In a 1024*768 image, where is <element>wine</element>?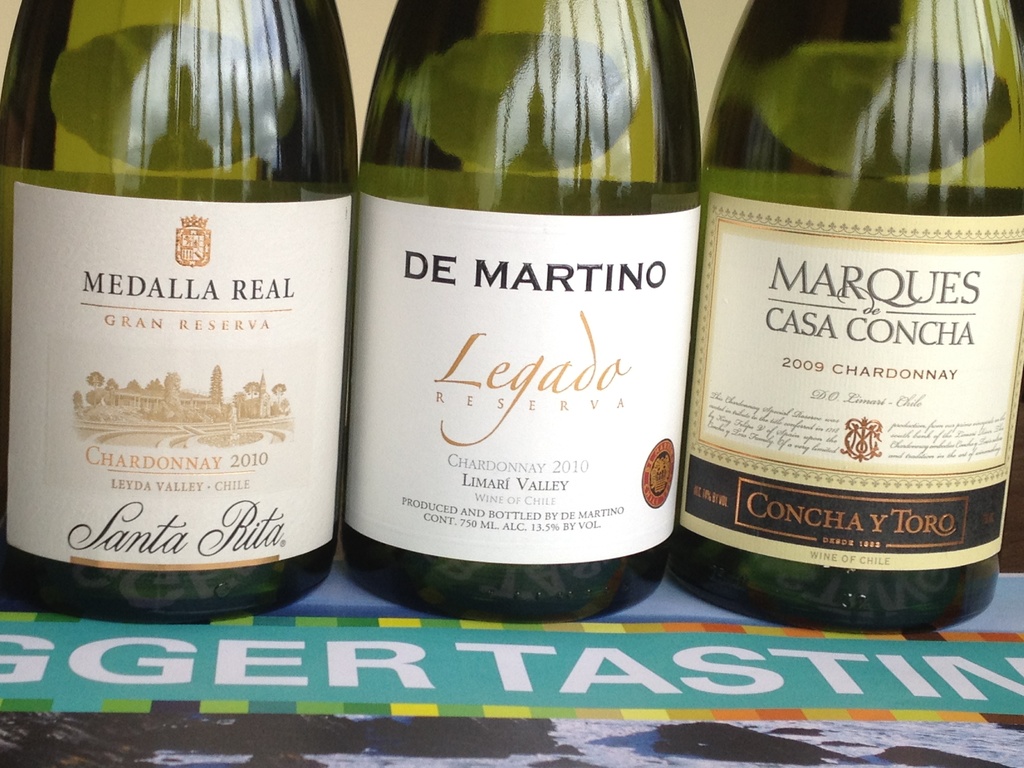
bbox=(0, 0, 360, 625).
